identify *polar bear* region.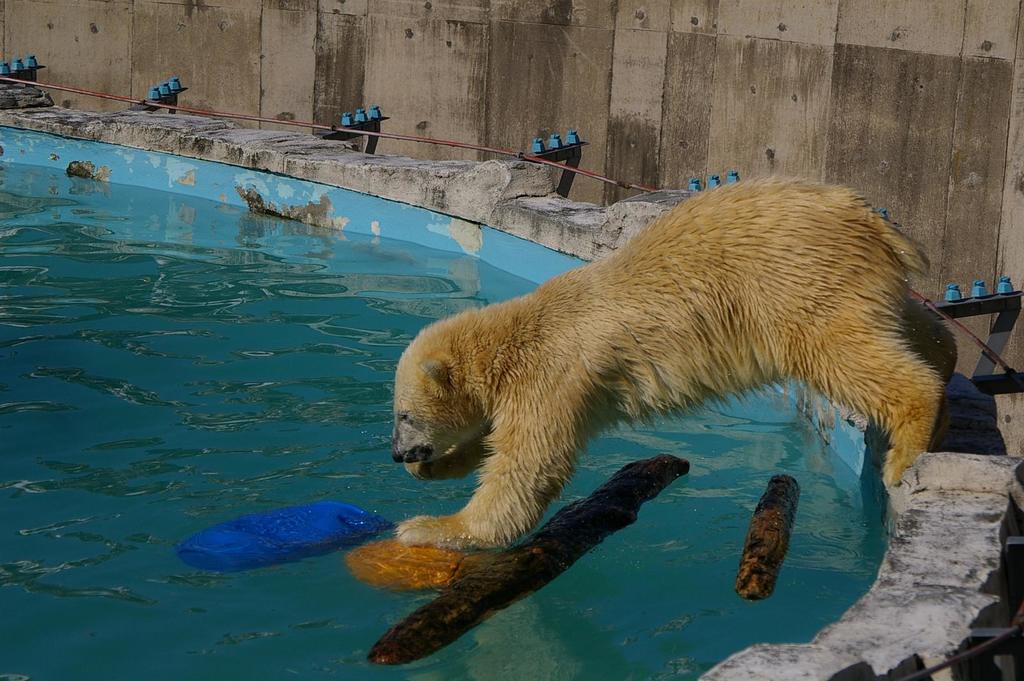
Region: bbox(391, 173, 959, 554).
